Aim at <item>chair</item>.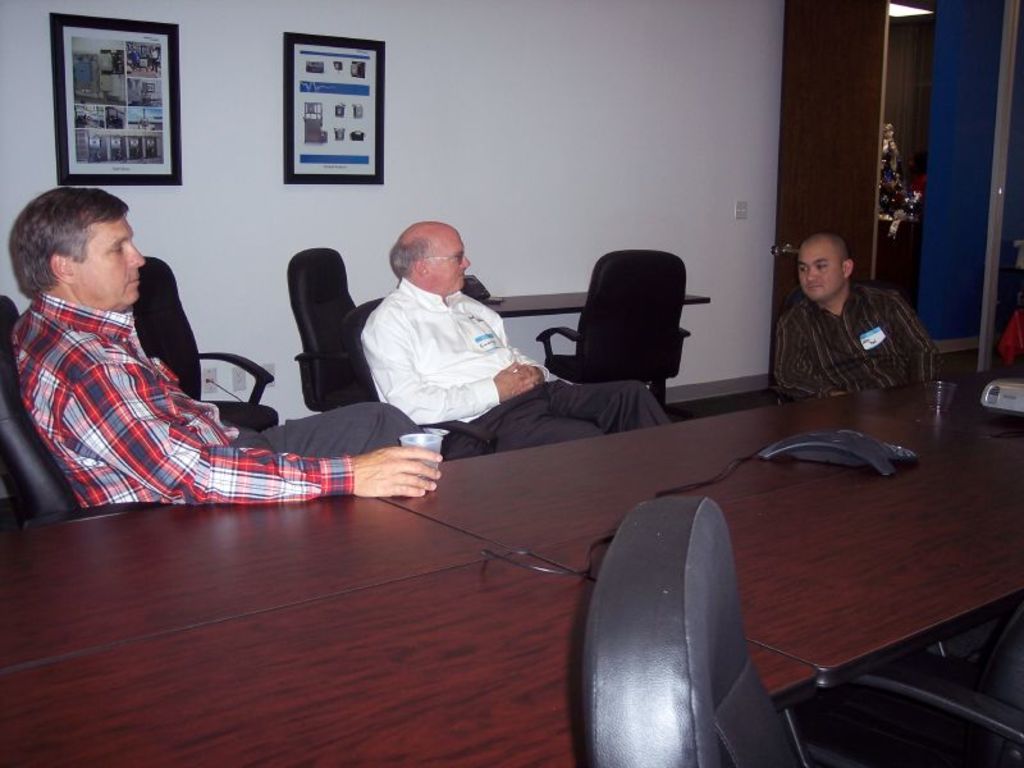
Aimed at detection(545, 247, 700, 413).
